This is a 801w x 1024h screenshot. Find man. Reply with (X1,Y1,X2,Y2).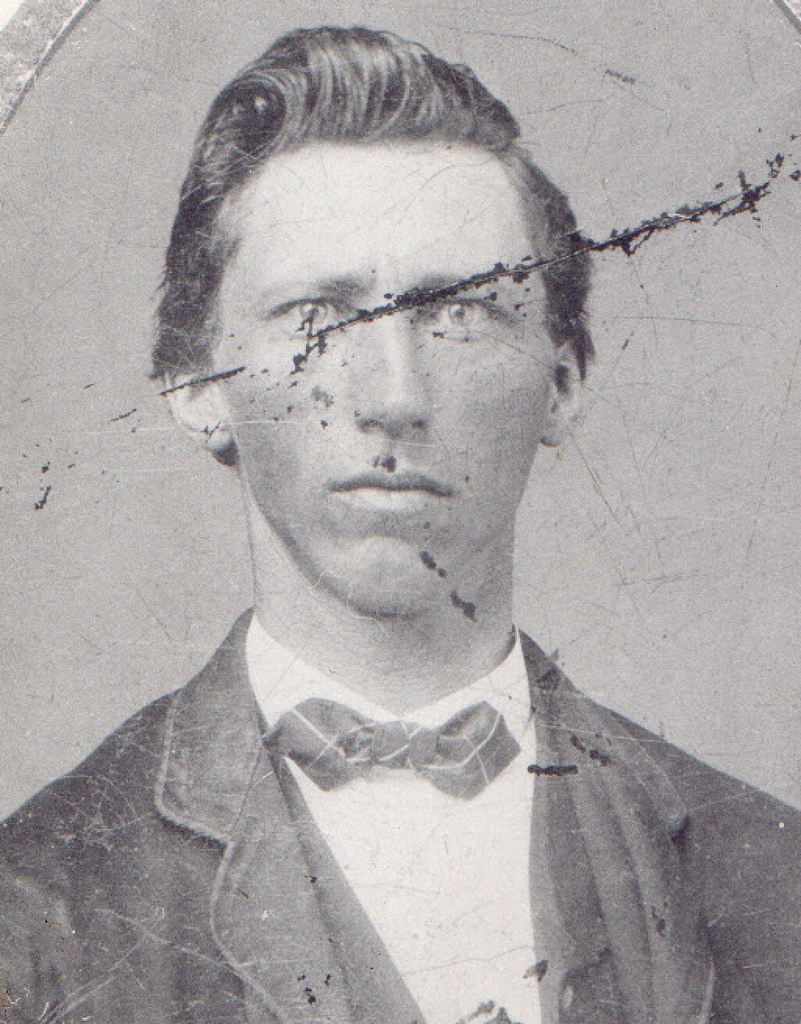
(0,25,800,1023).
